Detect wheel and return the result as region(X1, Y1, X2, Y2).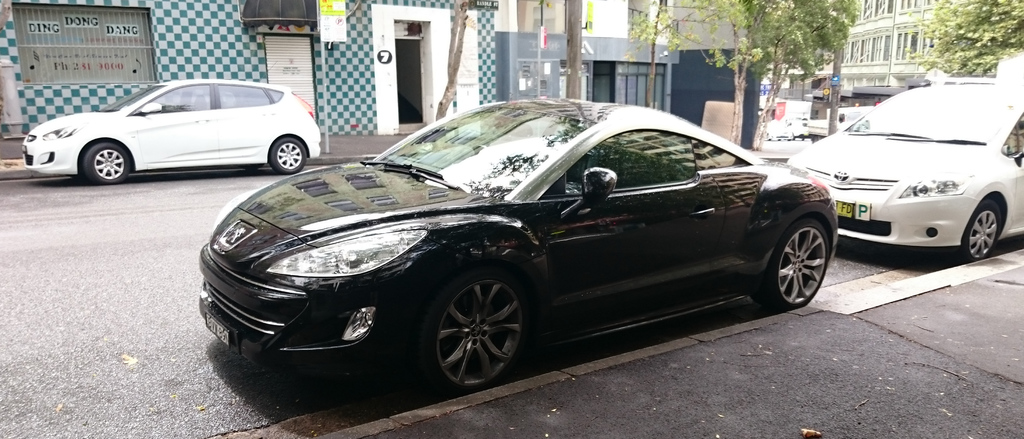
region(426, 268, 530, 387).
